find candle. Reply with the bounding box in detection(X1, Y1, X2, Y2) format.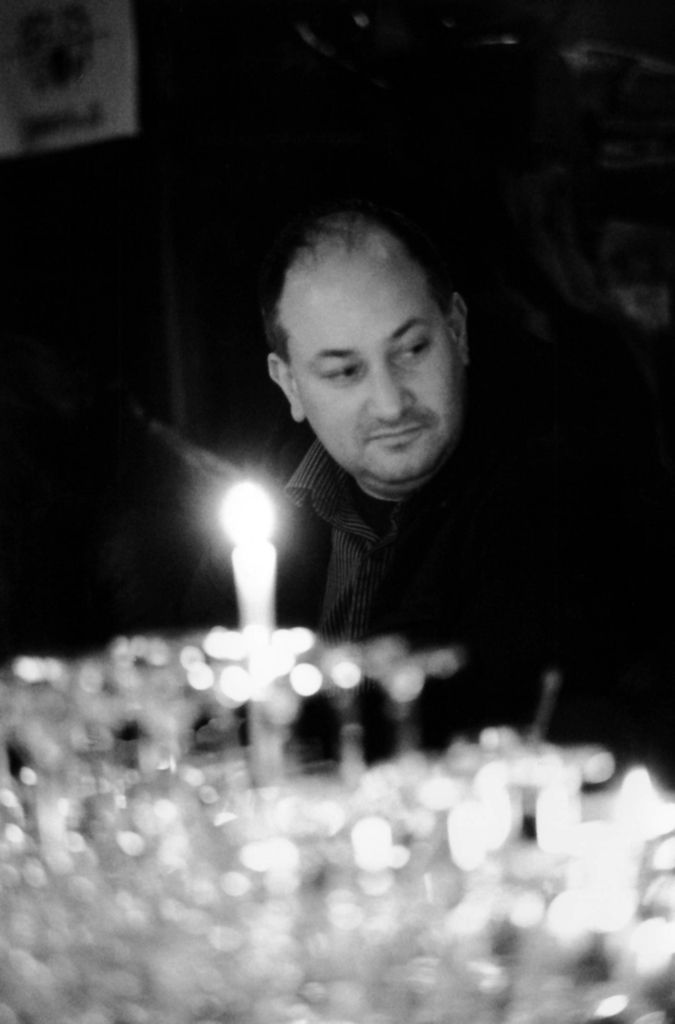
detection(226, 474, 281, 641).
